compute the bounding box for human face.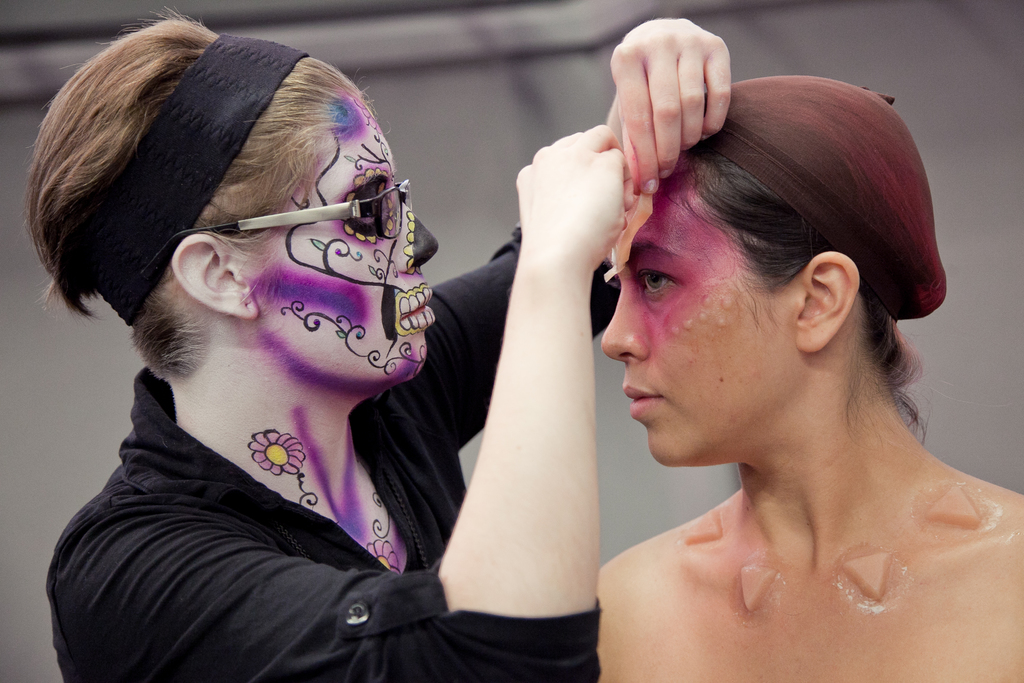
BBox(604, 157, 790, 471).
